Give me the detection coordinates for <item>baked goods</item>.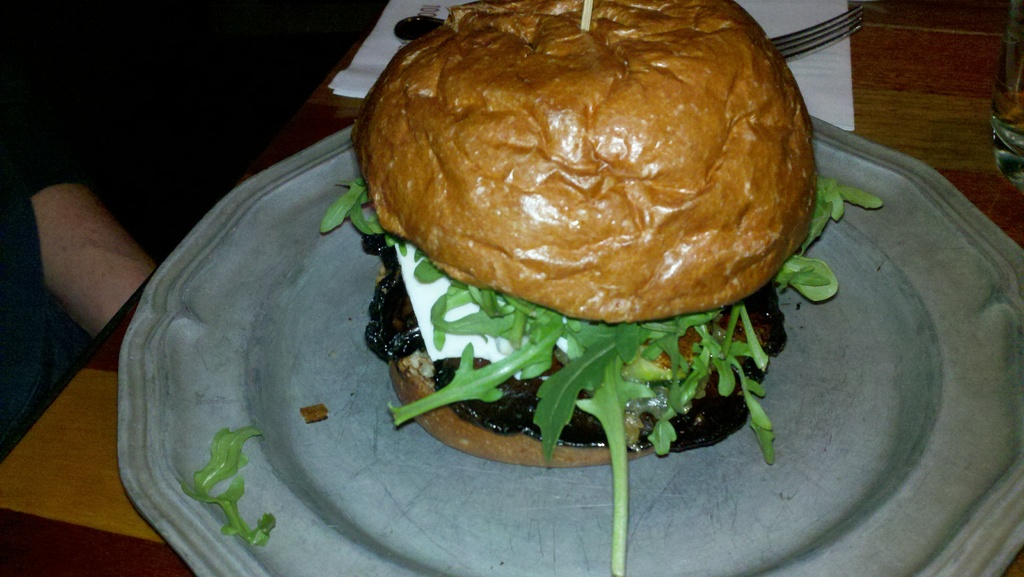
rect(353, 0, 814, 468).
